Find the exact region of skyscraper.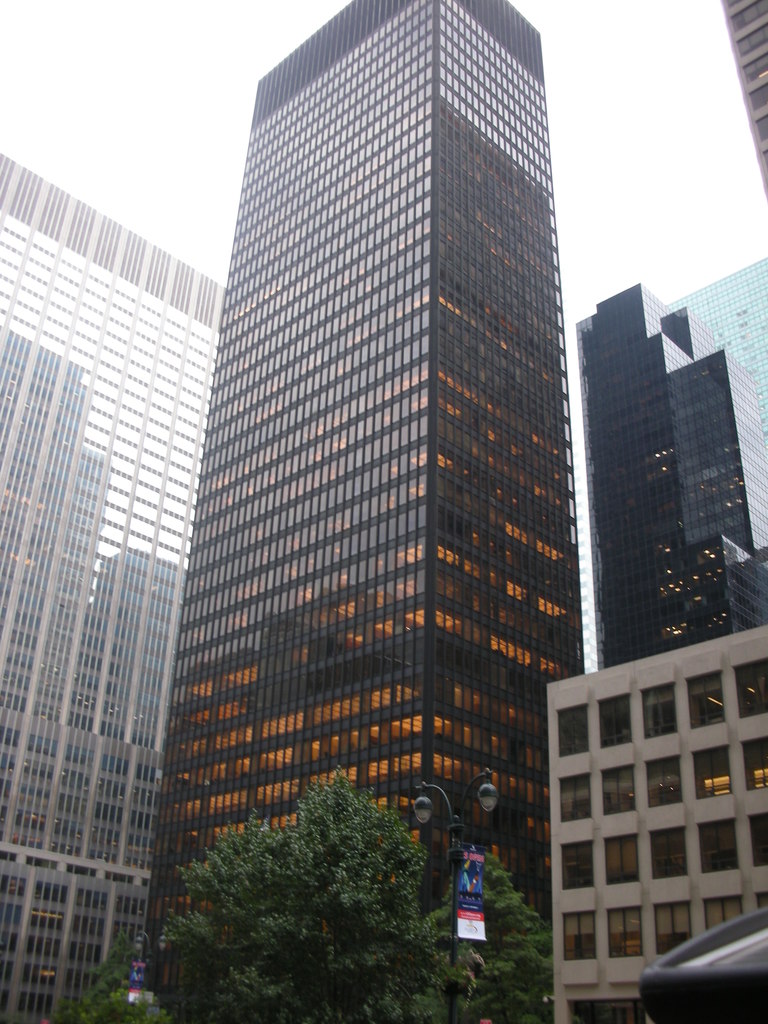
Exact region: [left=0, top=152, right=230, bottom=1020].
